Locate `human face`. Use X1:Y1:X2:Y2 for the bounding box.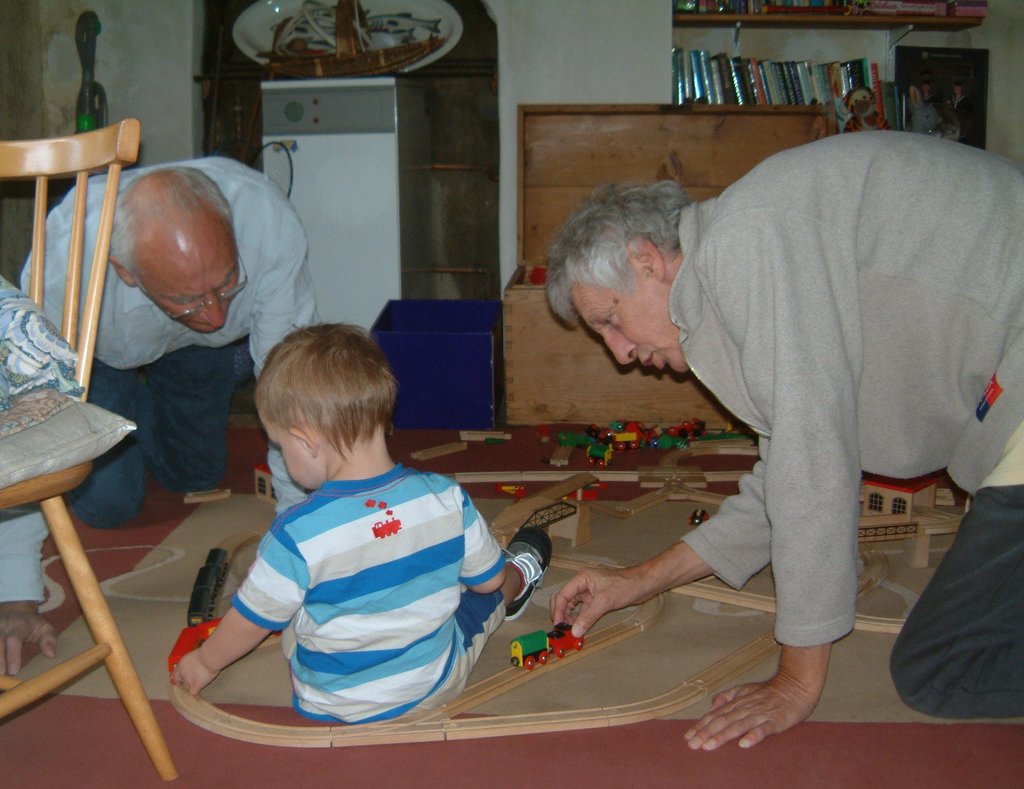
572:286:686:370.
